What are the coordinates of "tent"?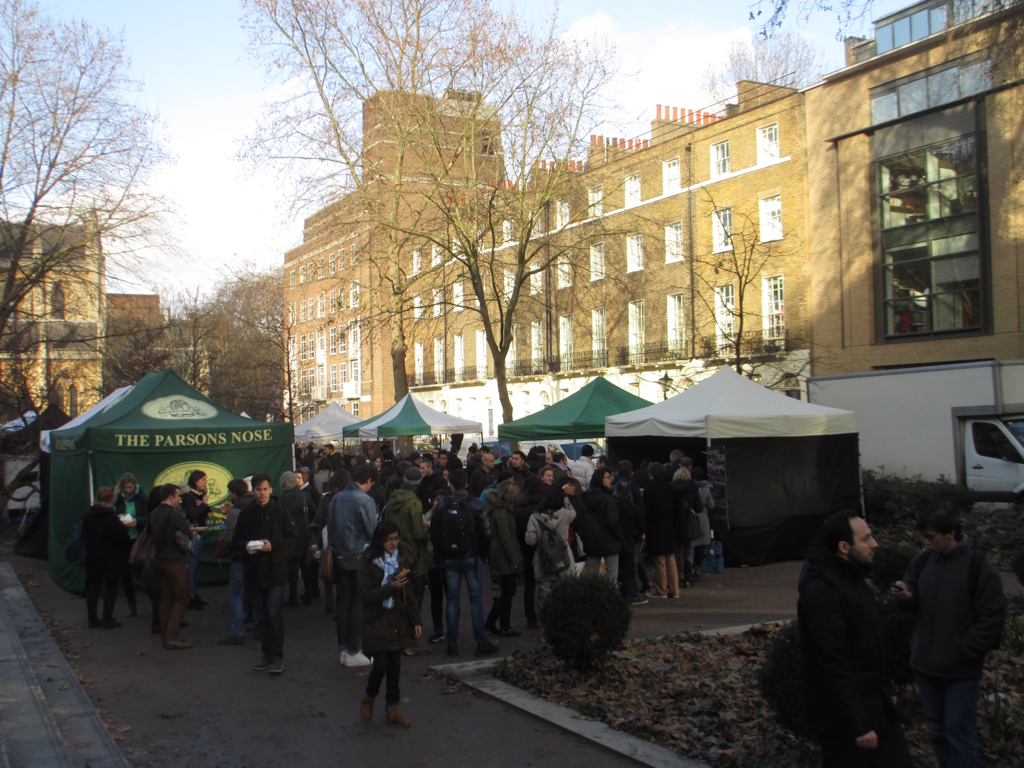
select_region(488, 372, 662, 462).
